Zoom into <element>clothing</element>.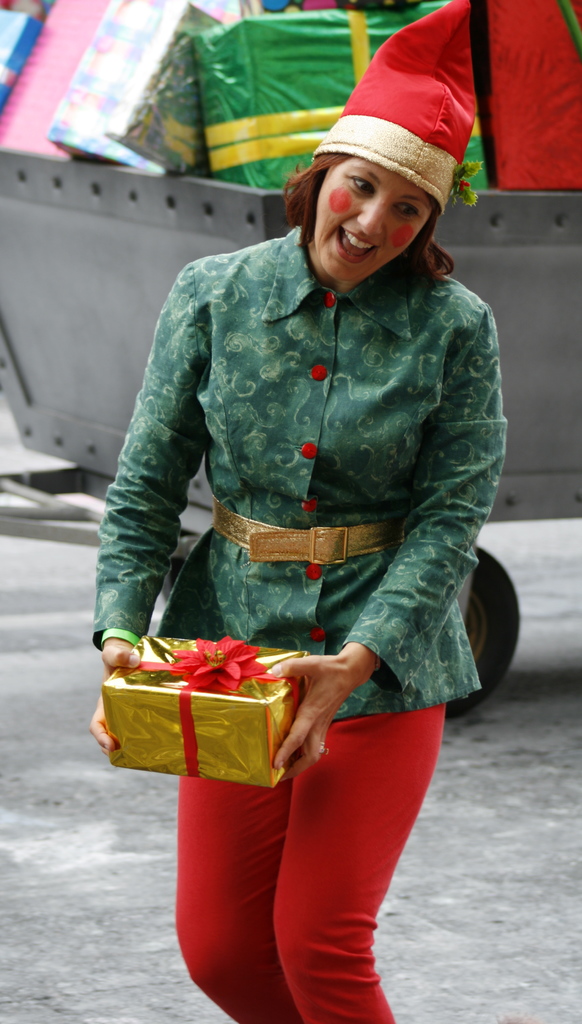
Zoom target: <bbox>106, 204, 485, 737</bbox>.
